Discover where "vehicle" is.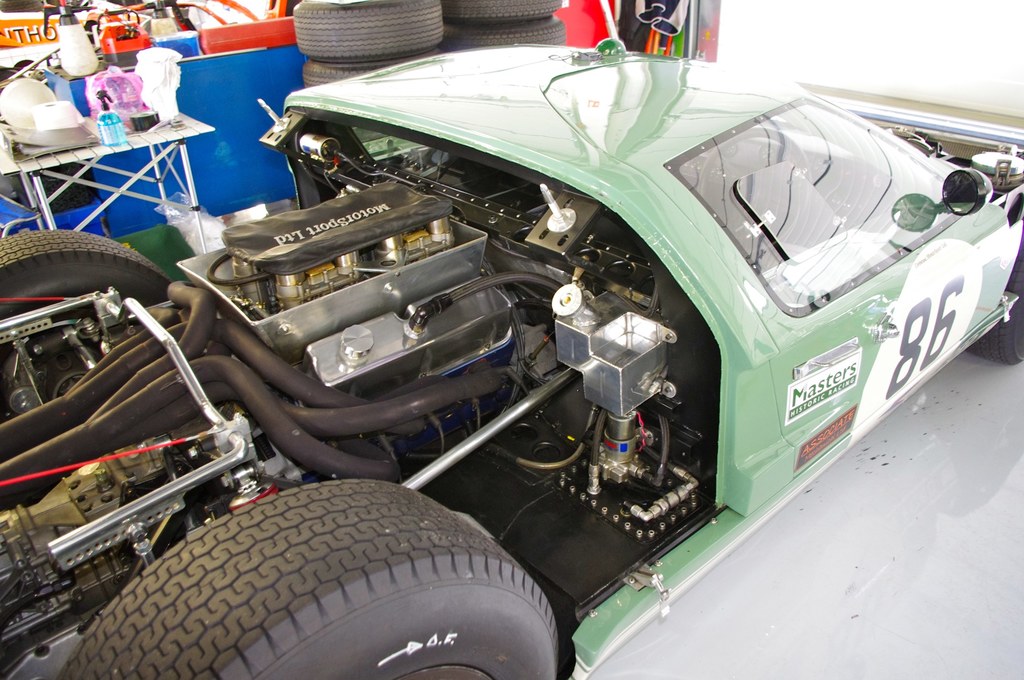
Discovered at x1=17, y1=24, x2=978, y2=676.
